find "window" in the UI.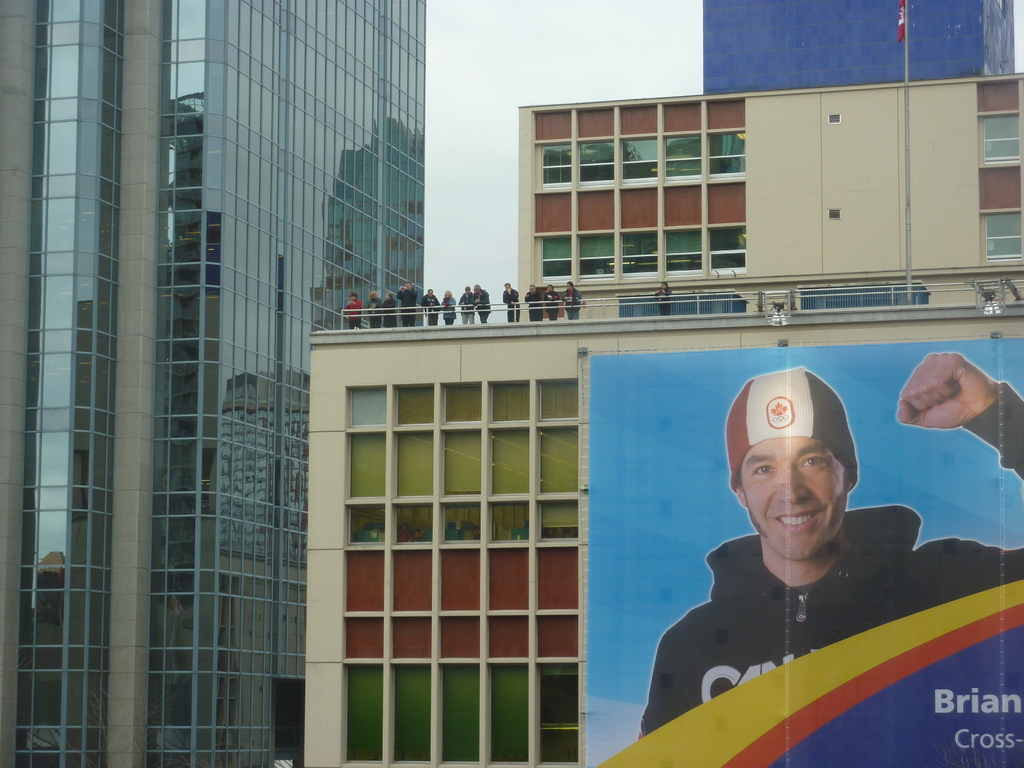
UI element at Rect(988, 209, 1021, 267).
